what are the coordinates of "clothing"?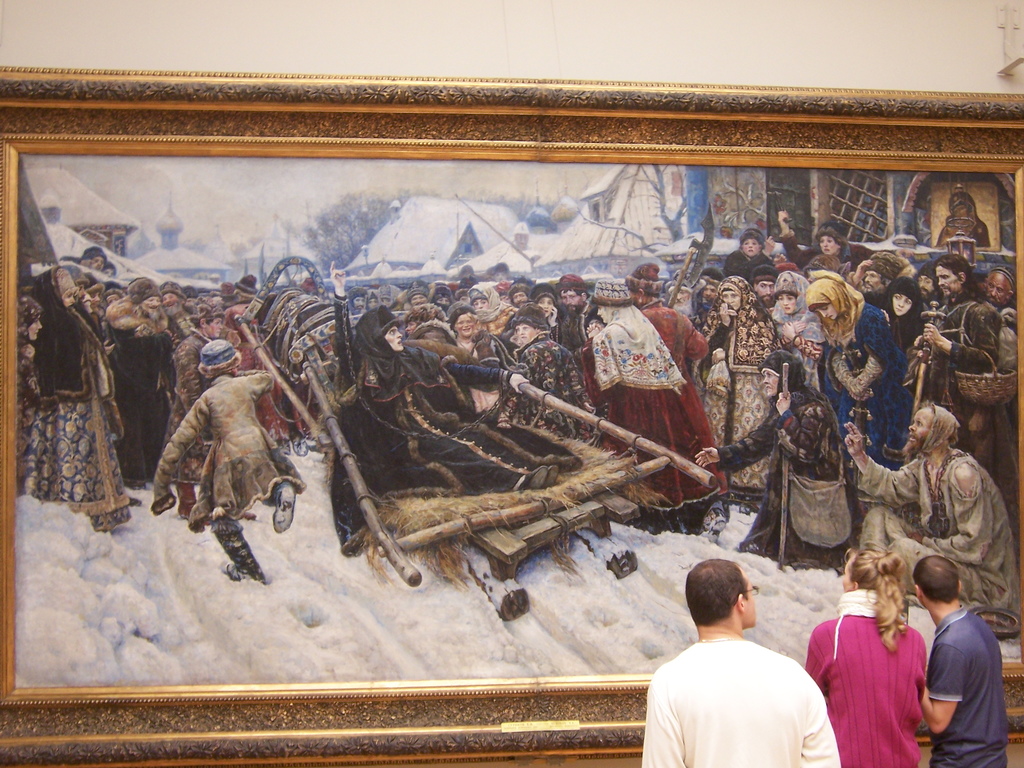
724,388,861,574.
